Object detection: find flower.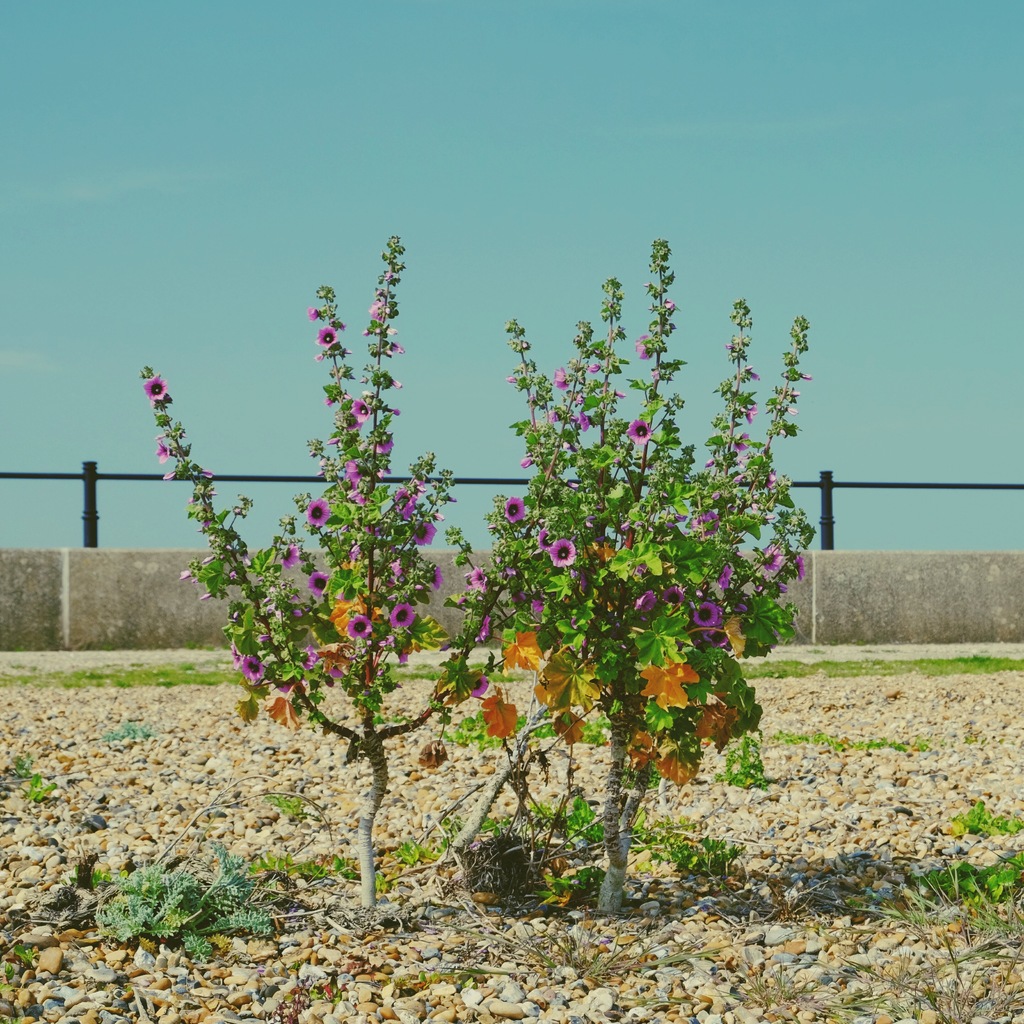
634,335,652,358.
